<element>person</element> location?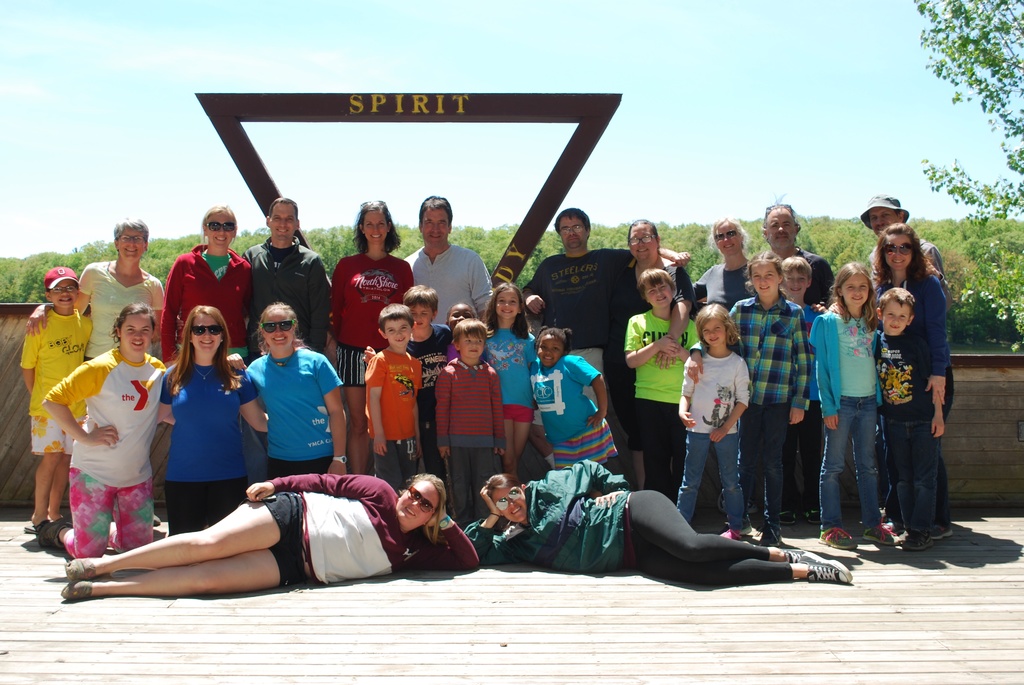
bbox=(624, 271, 700, 484)
